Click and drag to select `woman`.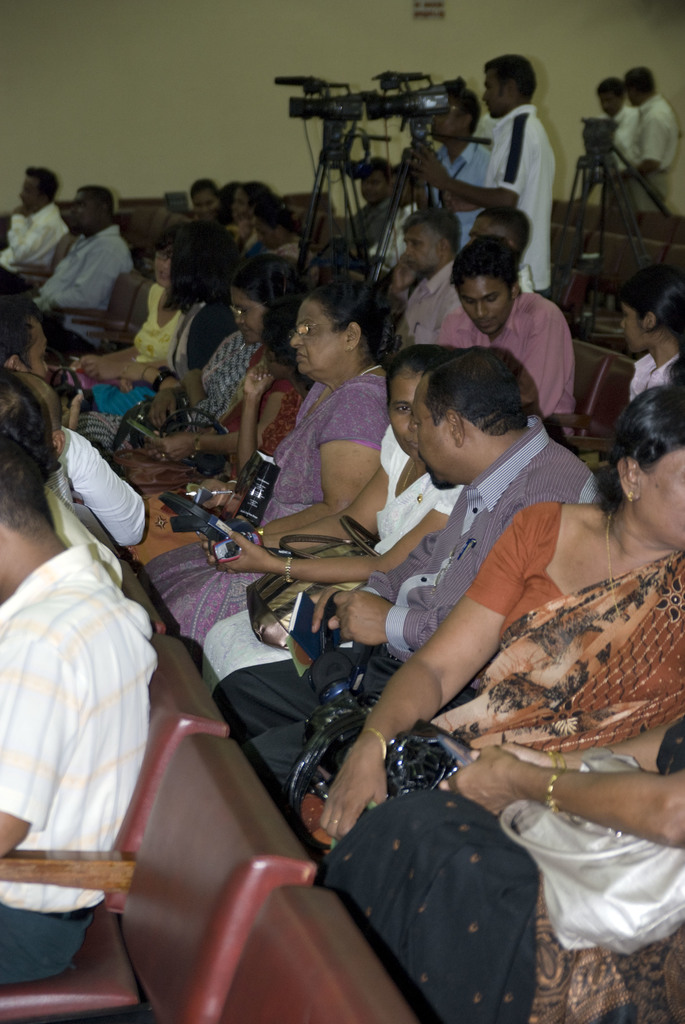
Selection: BBox(197, 347, 464, 693).
